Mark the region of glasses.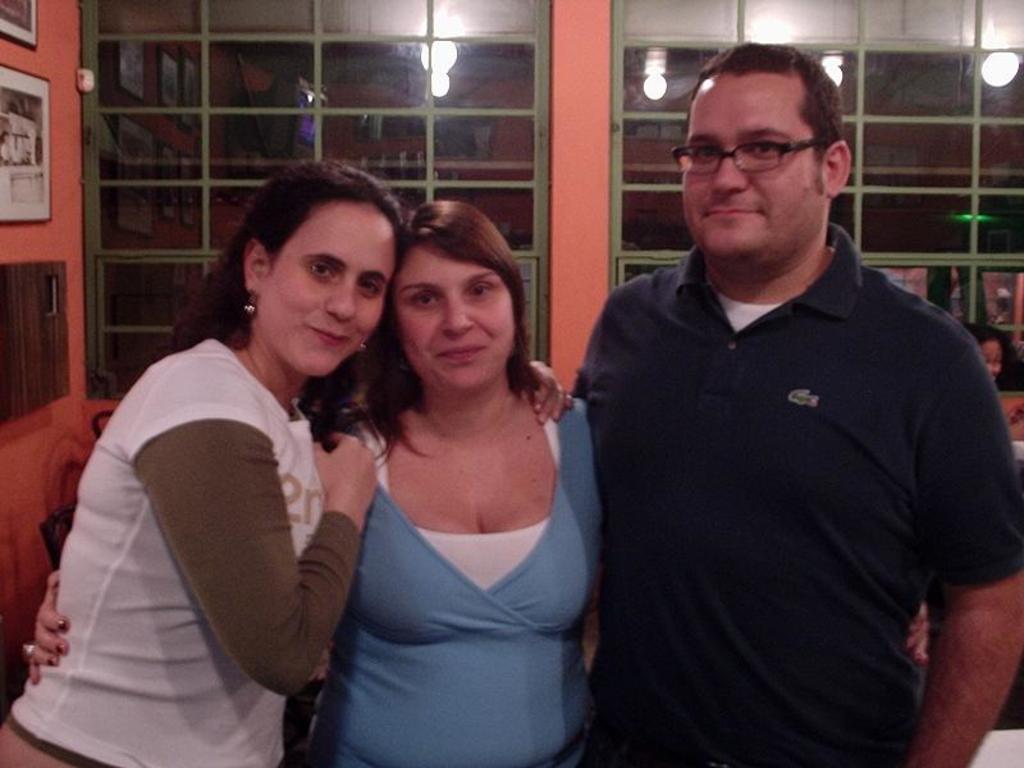
Region: 667/134/841/178.
